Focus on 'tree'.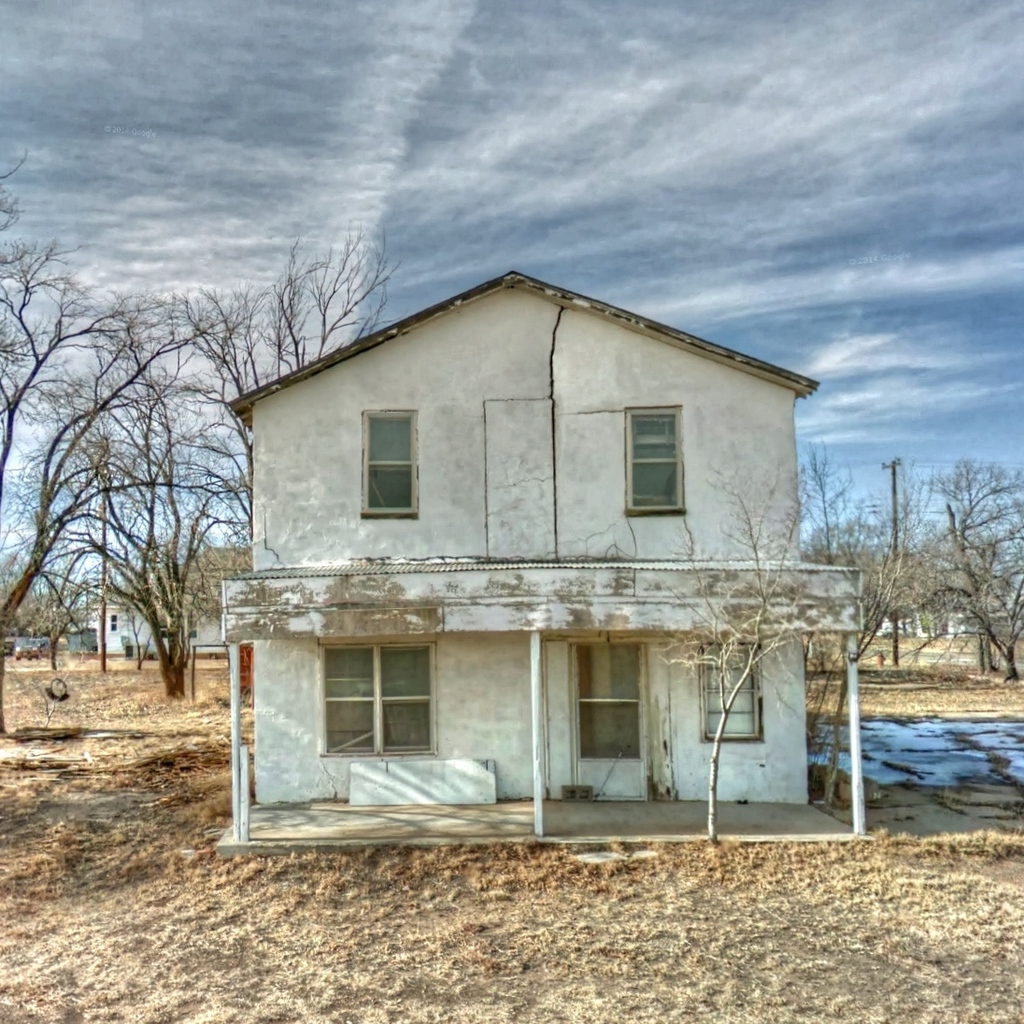
Focused at 0:143:78:515.
